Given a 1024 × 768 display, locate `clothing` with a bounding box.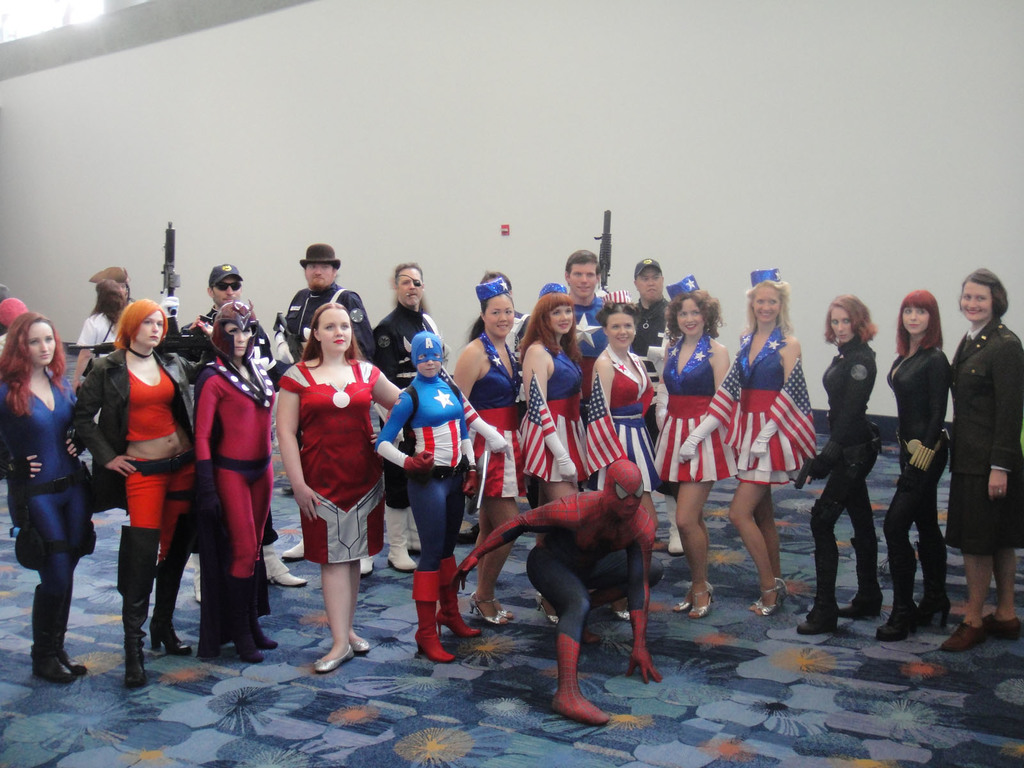
Located: rect(382, 368, 465, 598).
